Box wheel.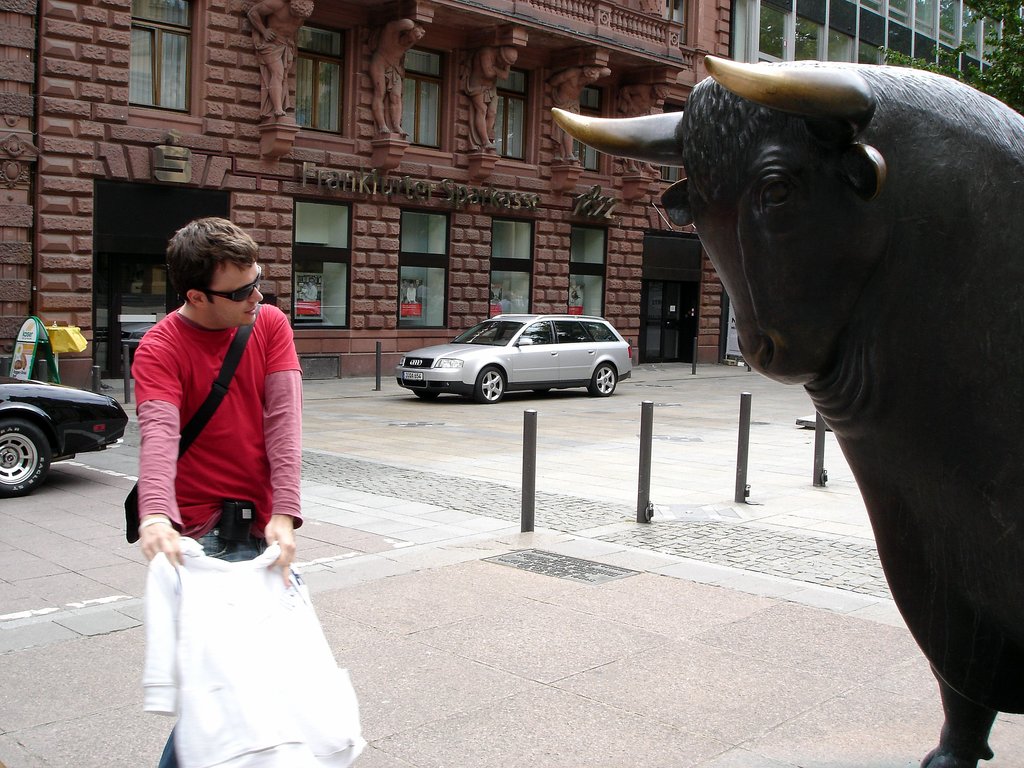
bbox=(469, 366, 501, 406).
